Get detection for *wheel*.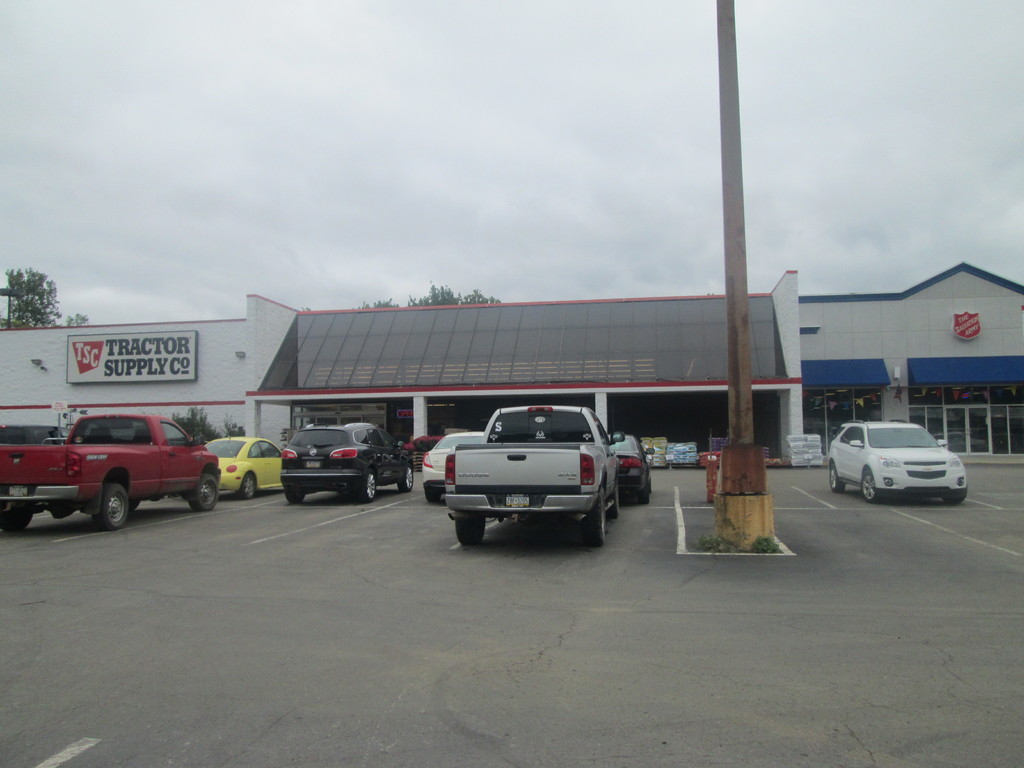
Detection: 92, 483, 124, 527.
